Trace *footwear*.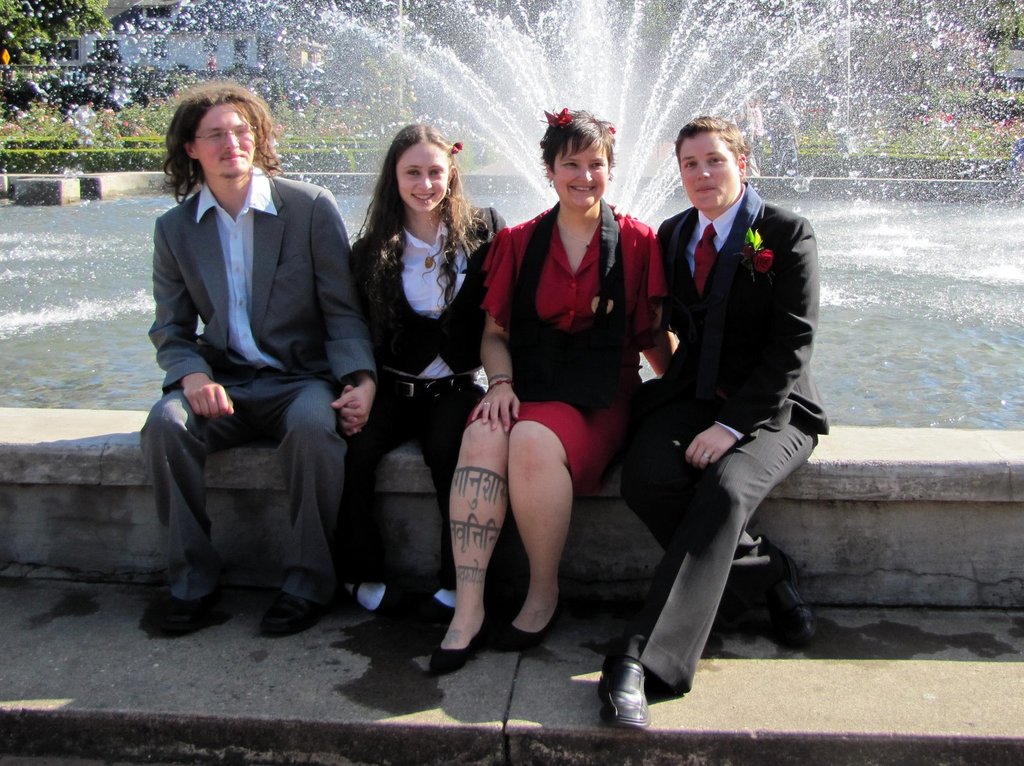
Traced to [x1=257, y1=590, x2=322, y2=639].
